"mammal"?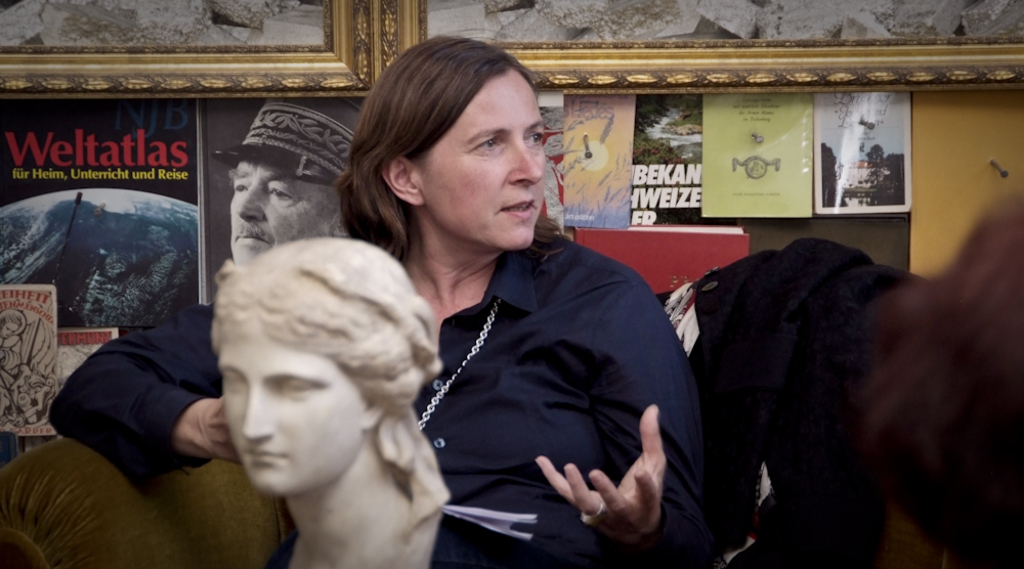
{"left": 41, "top": 38, "right": 731, "bottom": 568}
